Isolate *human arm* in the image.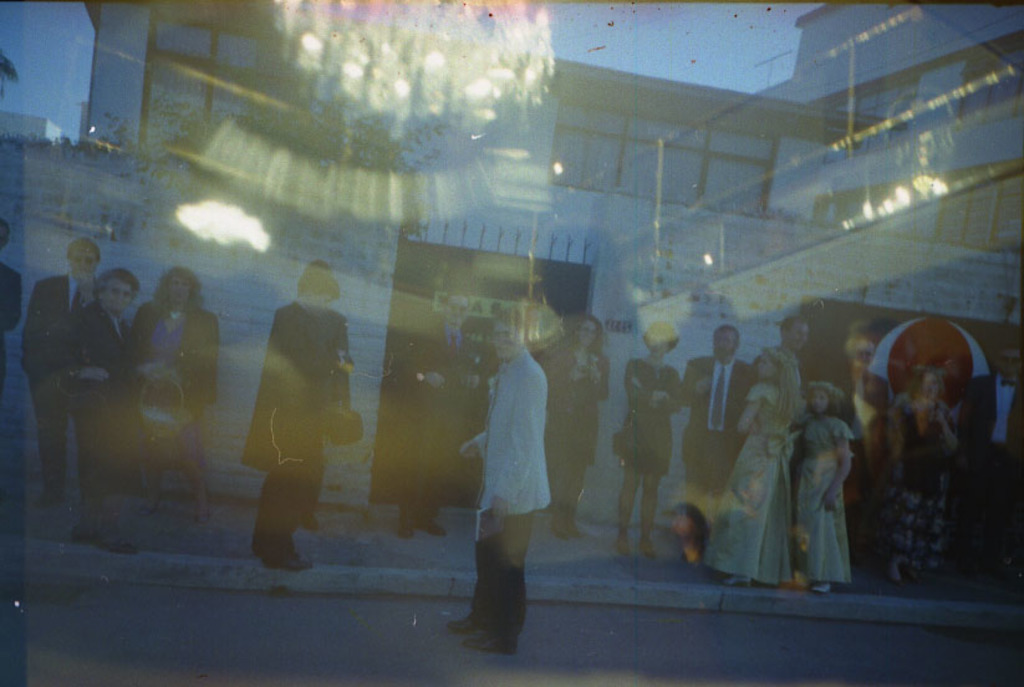
Isolated region: BBox(938, 418, 957, 453).
